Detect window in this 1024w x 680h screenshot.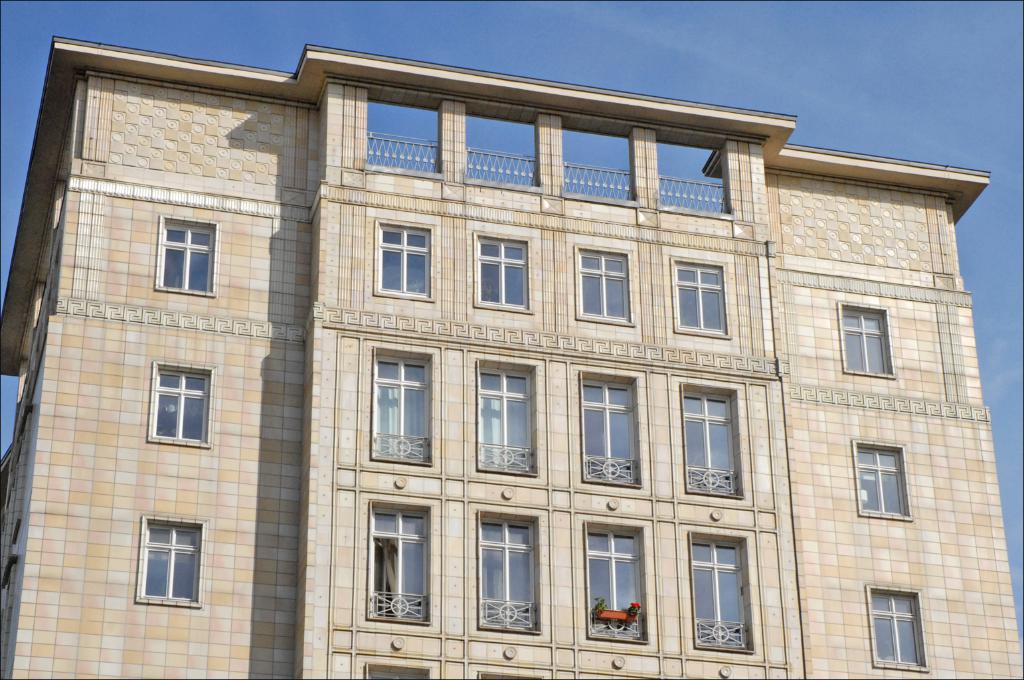
Detection: <box>850,439,910,521</box>.
